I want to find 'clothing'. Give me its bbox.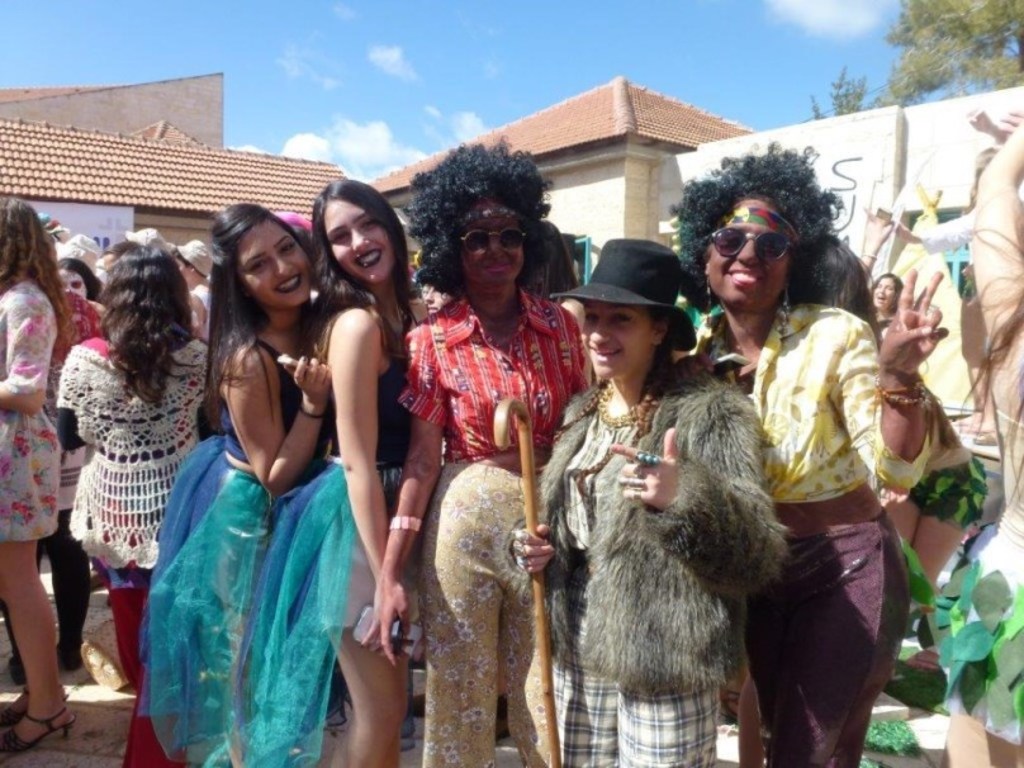
box=[150, 335, 360, 767].
